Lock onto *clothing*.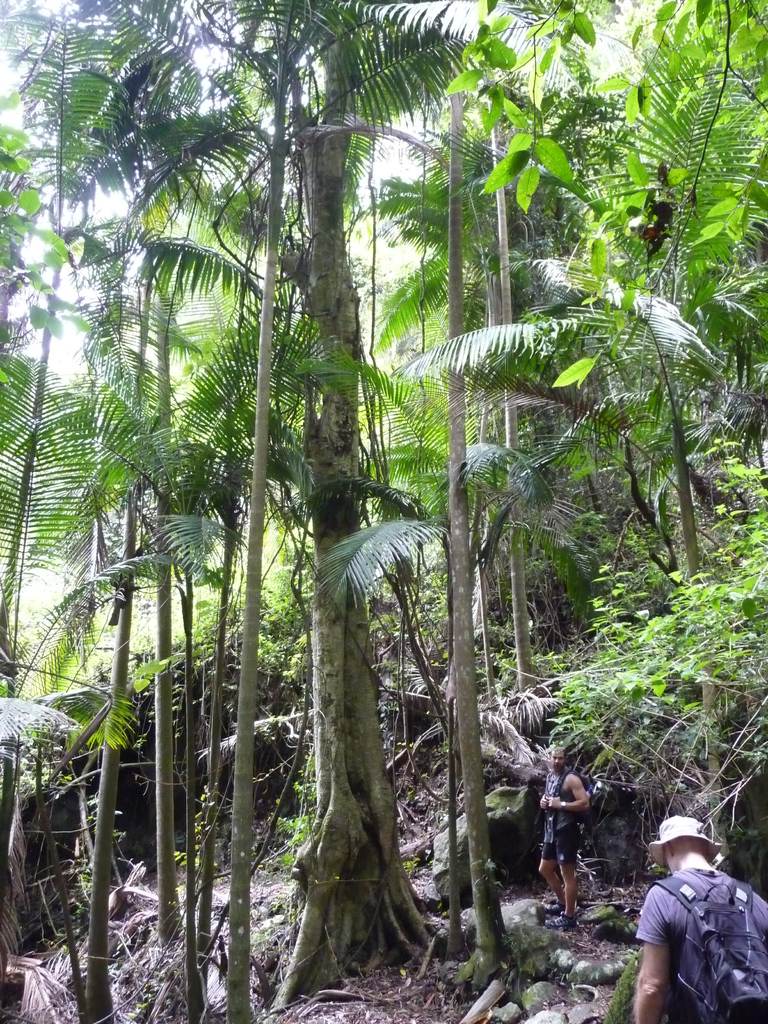
Locked: 636,865,767,1023.
